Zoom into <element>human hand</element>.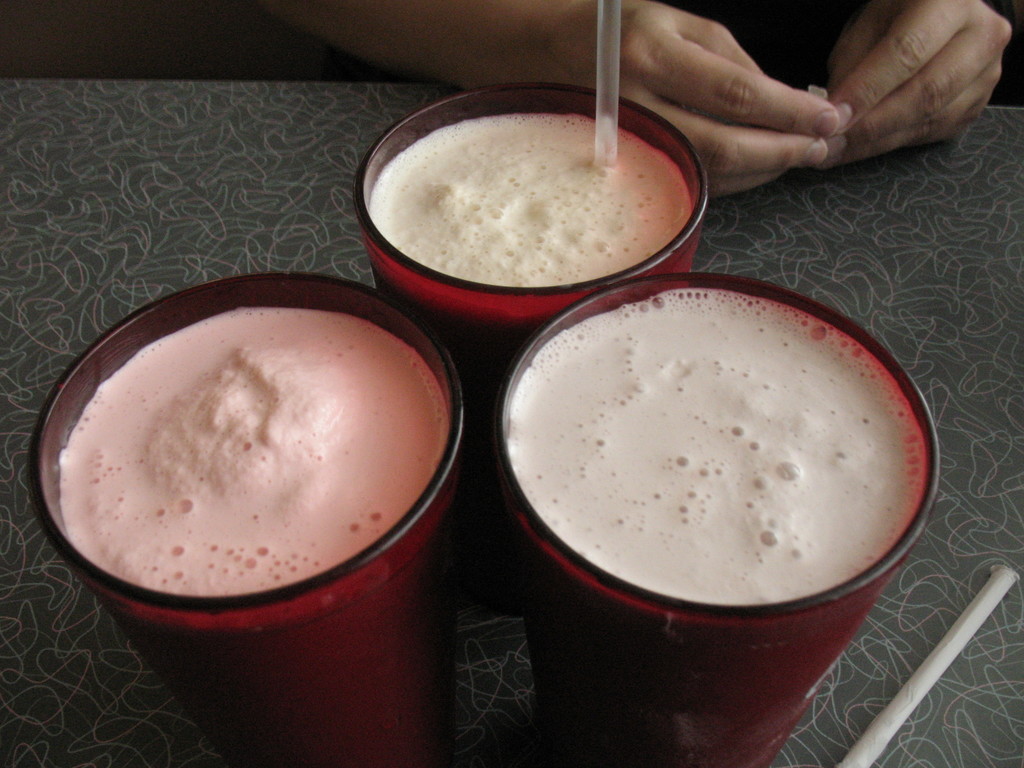
Zoom target: bbox=(463, 0, 840, 203).
